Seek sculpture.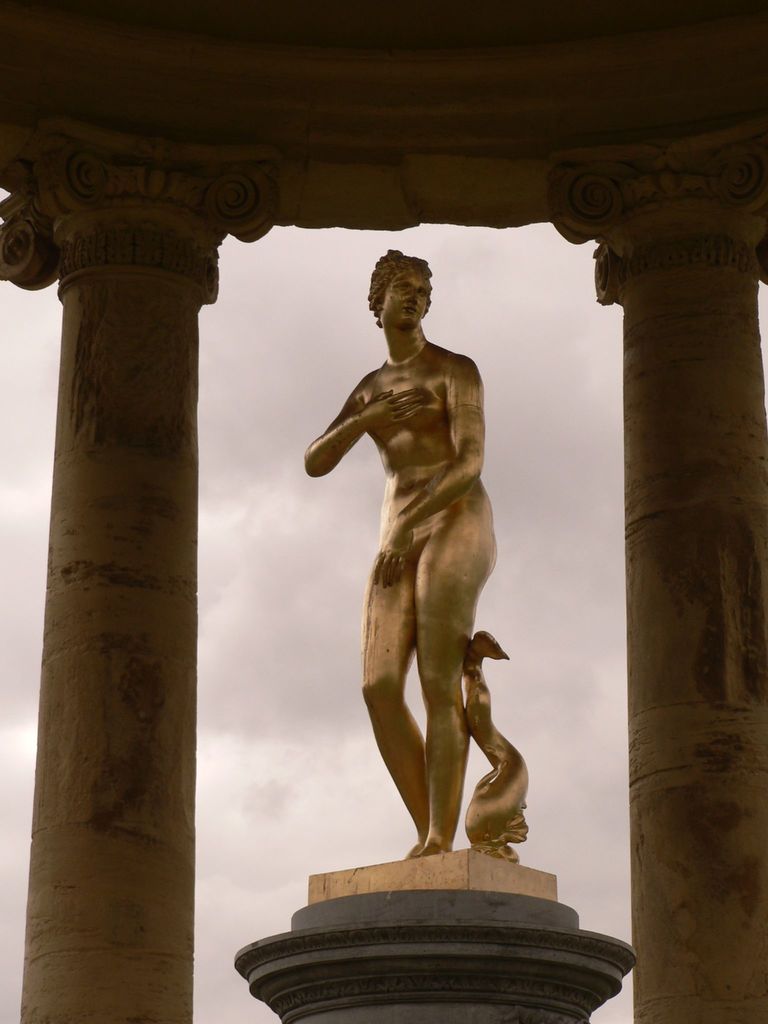
x1=296 y1=241 x2=528 y2=853.
